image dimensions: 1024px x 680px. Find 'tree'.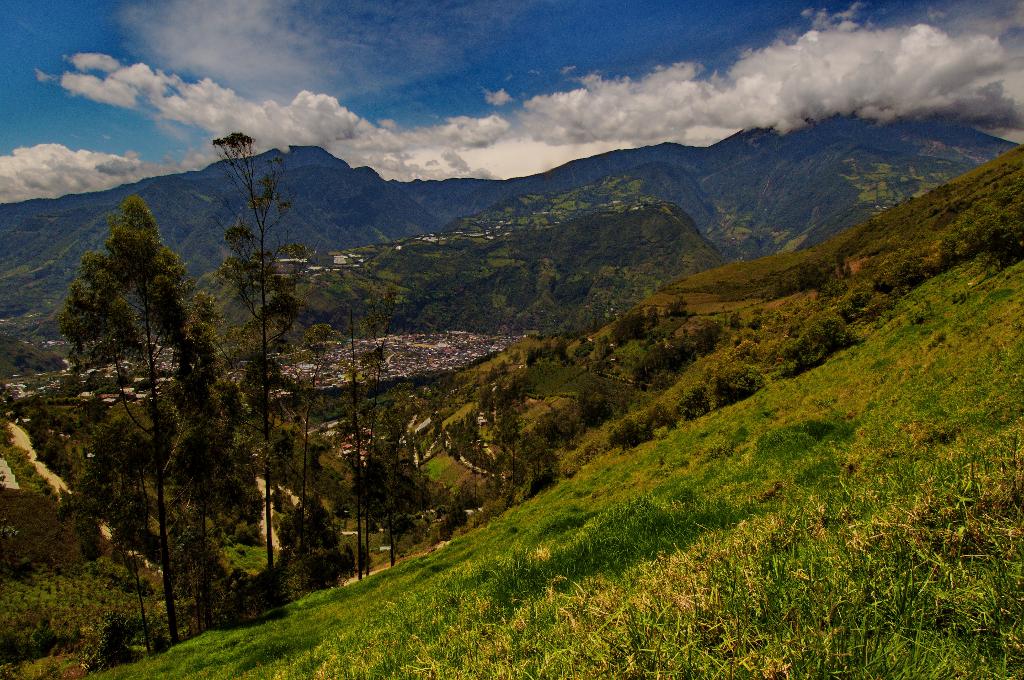
bbox=[815, 311, 855, 365].
